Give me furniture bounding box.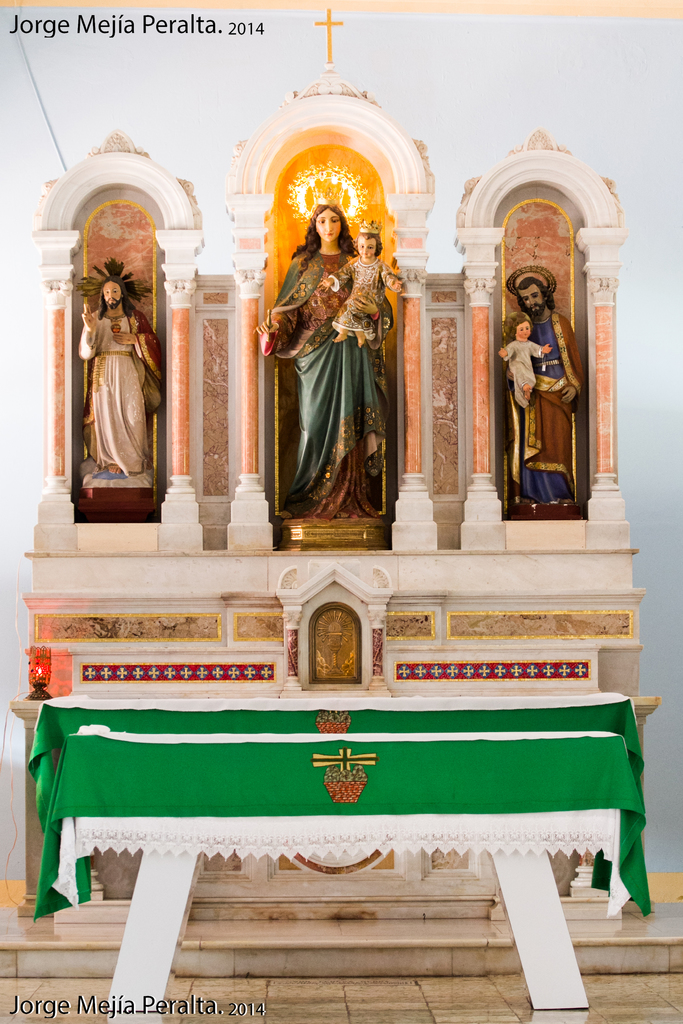
bbox=(47, 688, 625, 1013).
